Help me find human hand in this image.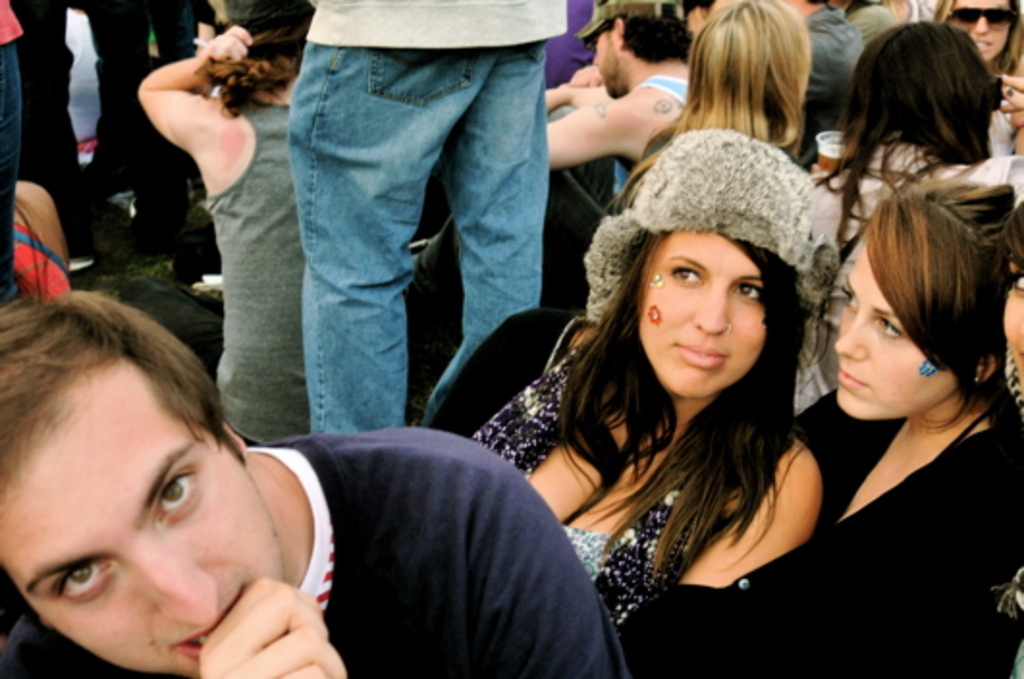
Found it: [left=193, top=23, right=258, bottom=89].
